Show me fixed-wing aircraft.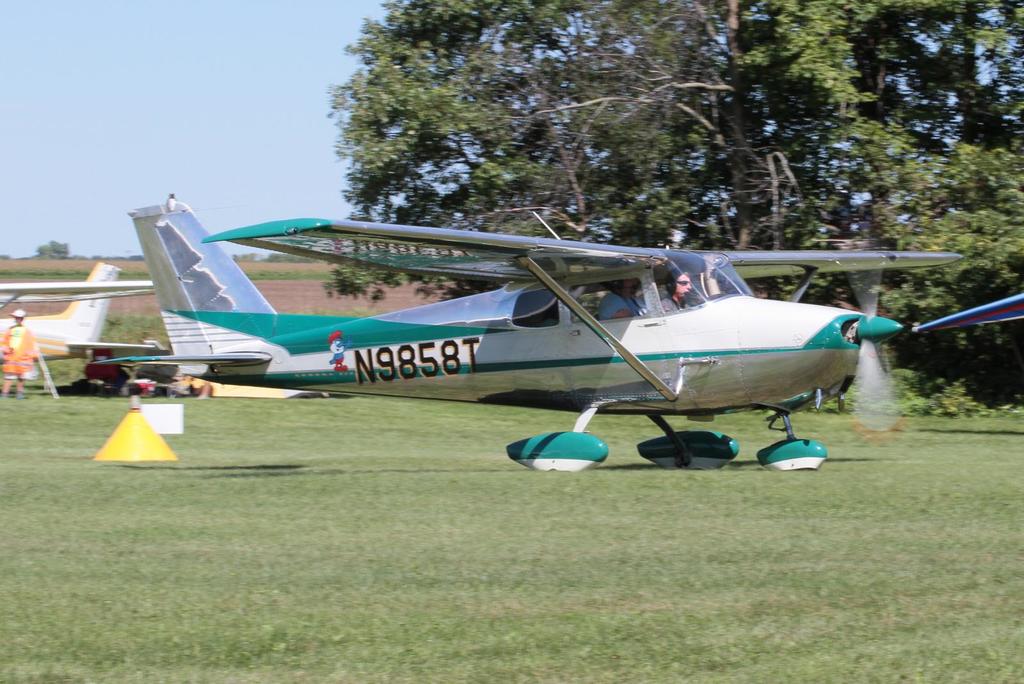
fixed-wing aircraft is here: bbox=[1, 261, 159, 398].
